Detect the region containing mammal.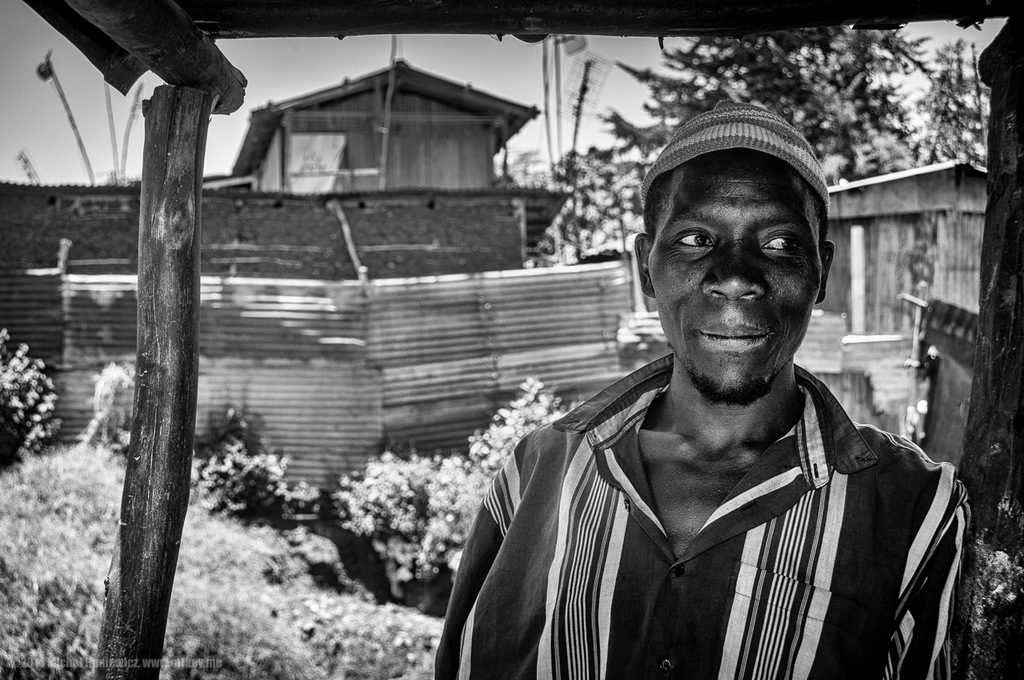
437 103 968 674.
